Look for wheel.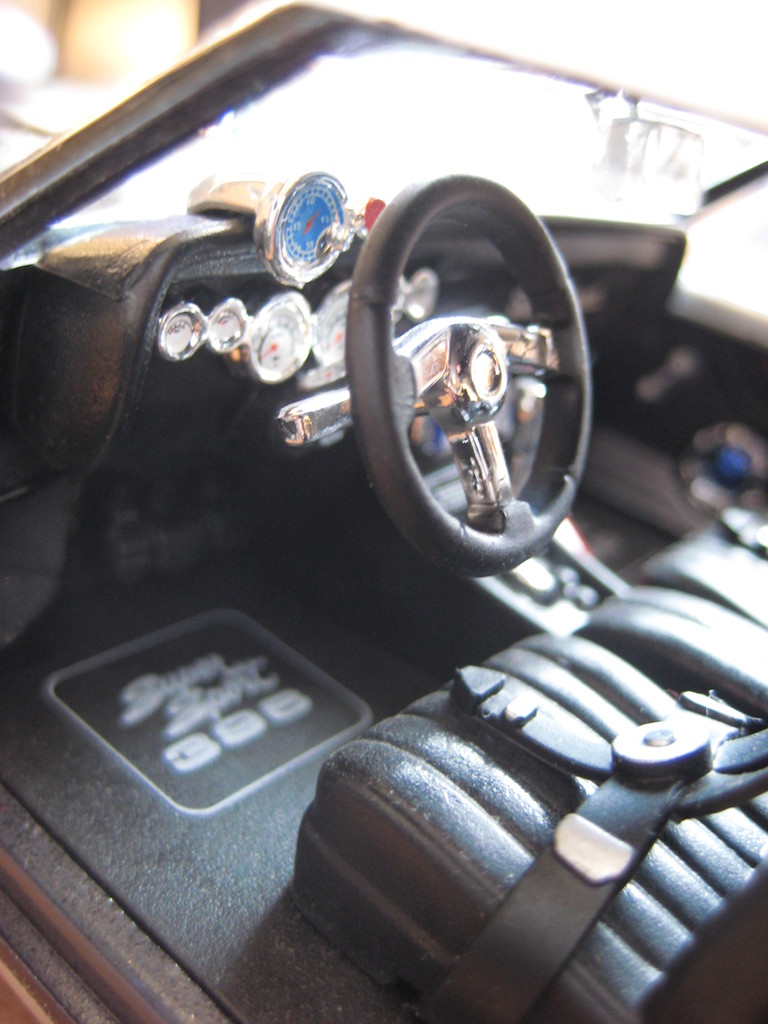
Found: 345/148/587/567.
